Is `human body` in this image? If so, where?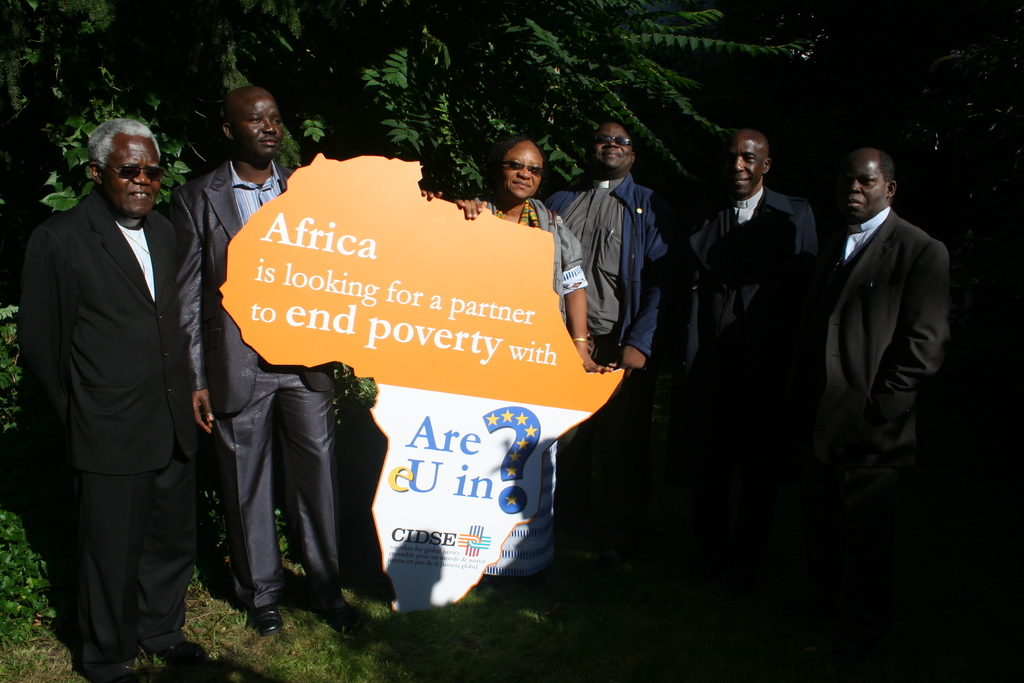
Yes, at 181, 162, 370, 629.
